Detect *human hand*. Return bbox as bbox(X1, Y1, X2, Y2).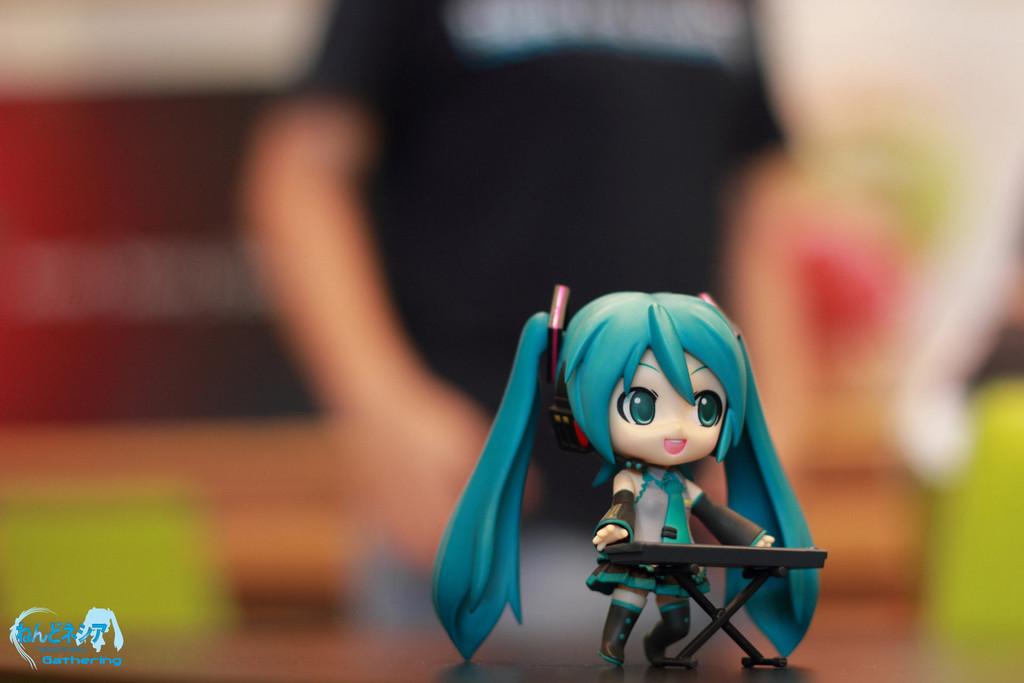
bbox(689, 617, 787, 677).
